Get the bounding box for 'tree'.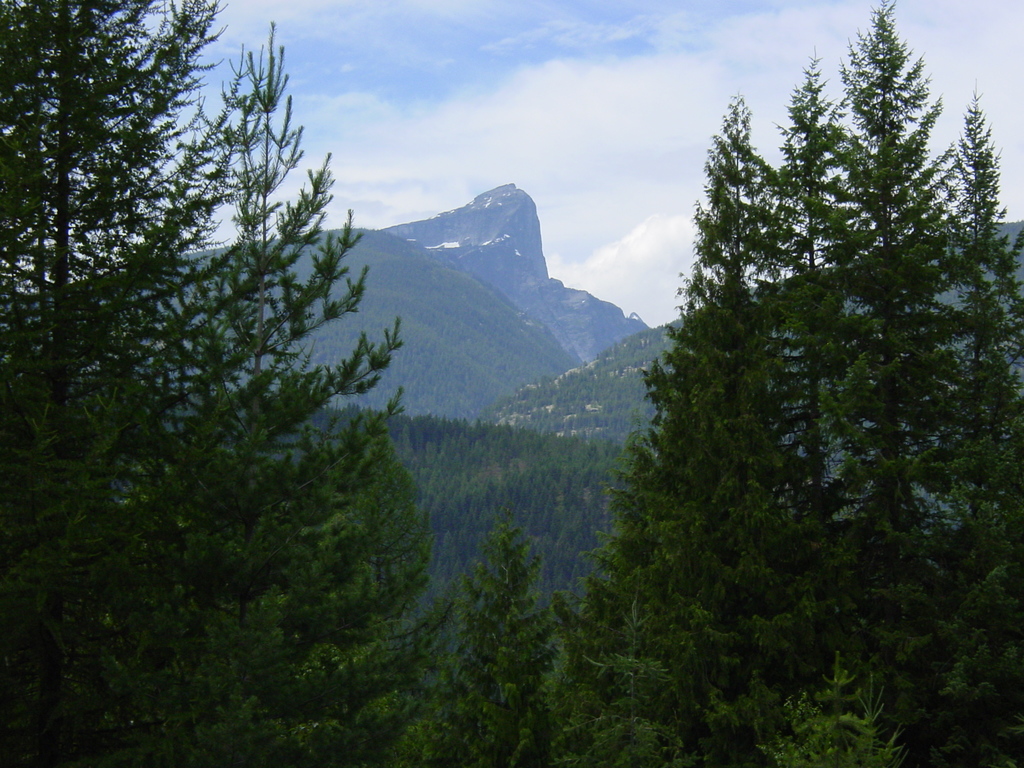
[x1=569, y1=514, x2=728, y2=767].
